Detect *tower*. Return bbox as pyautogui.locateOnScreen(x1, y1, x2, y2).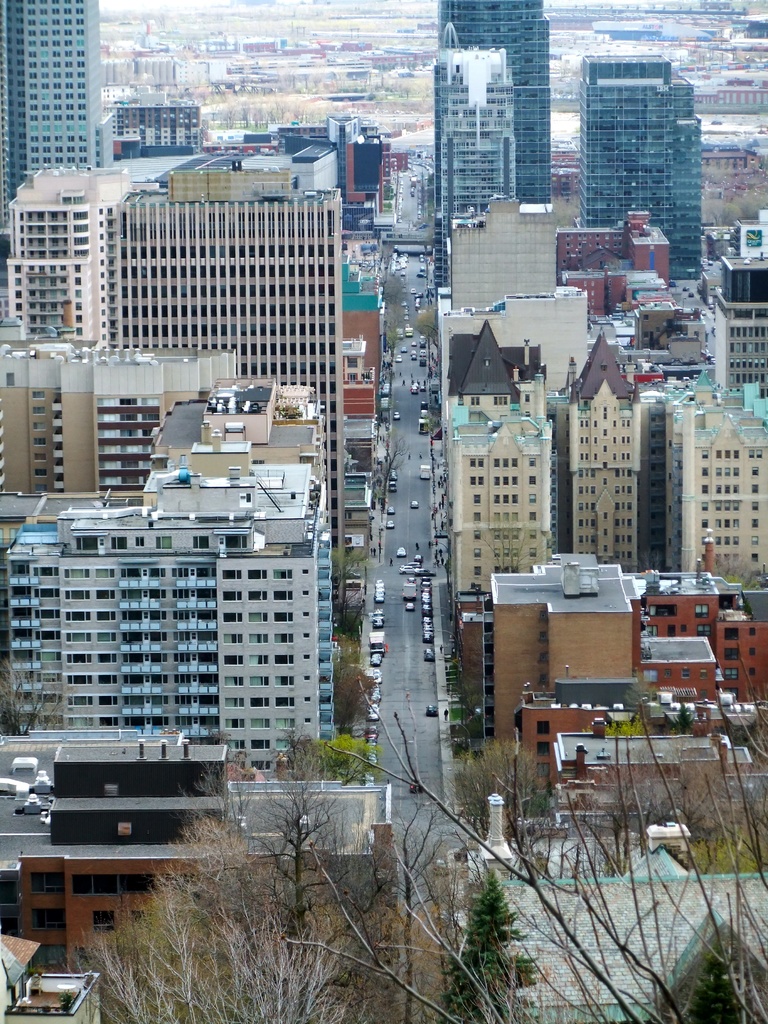
pyautogui.locateOnScreen(675, 383, 767, 589).
